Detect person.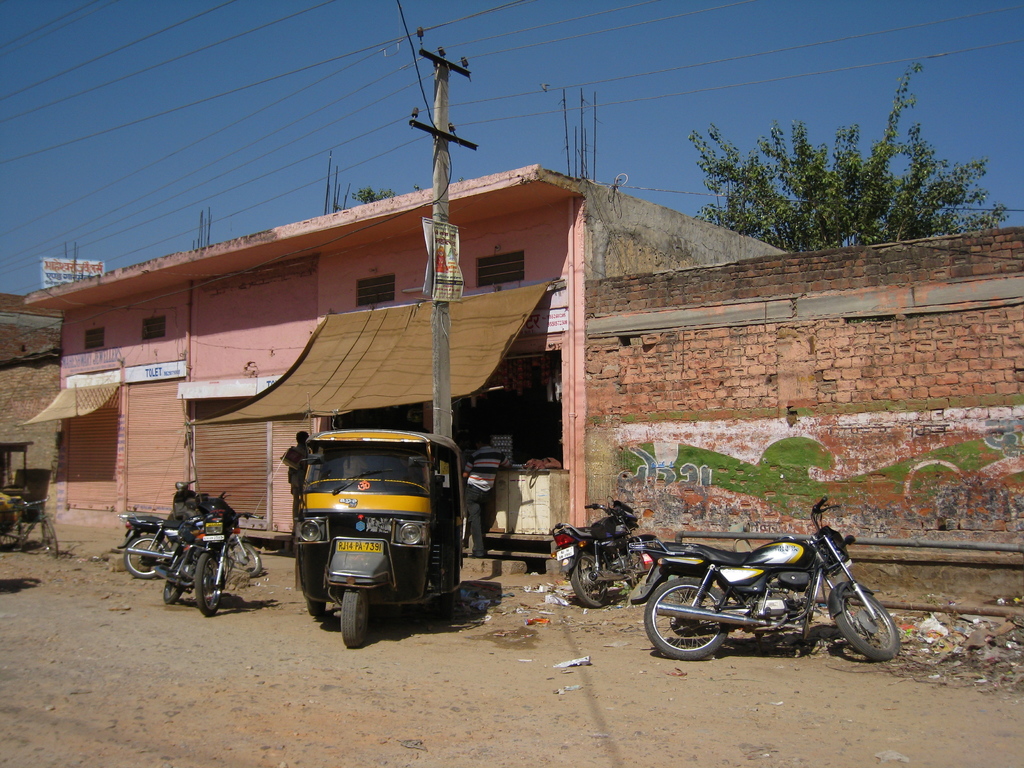
Detected at 287,430,312,532.
